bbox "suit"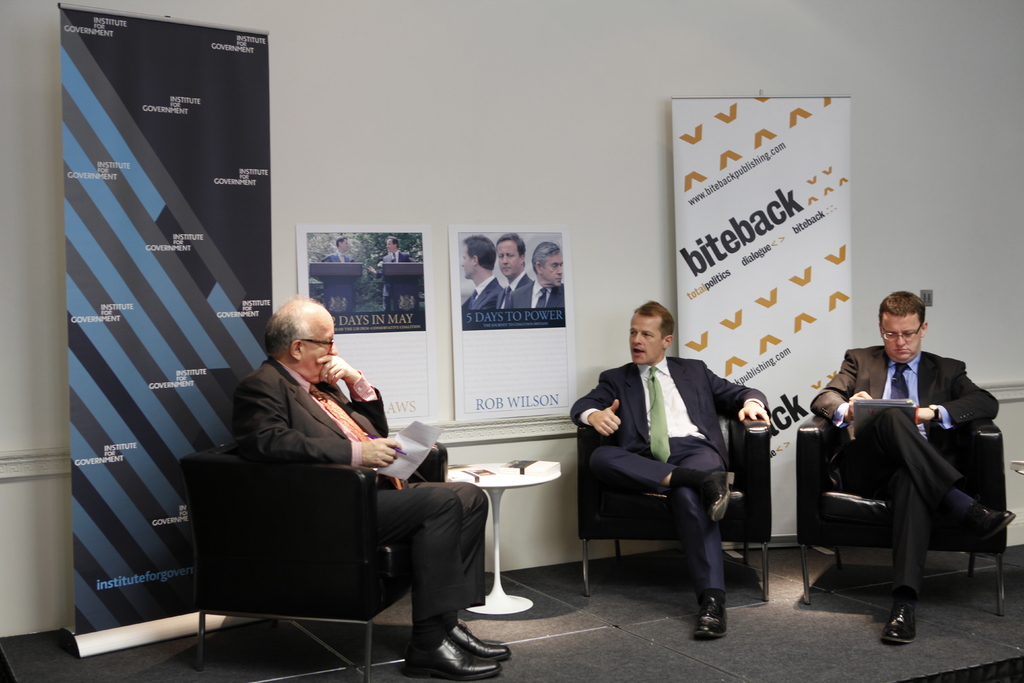
box(323, 249, 355, 261)
